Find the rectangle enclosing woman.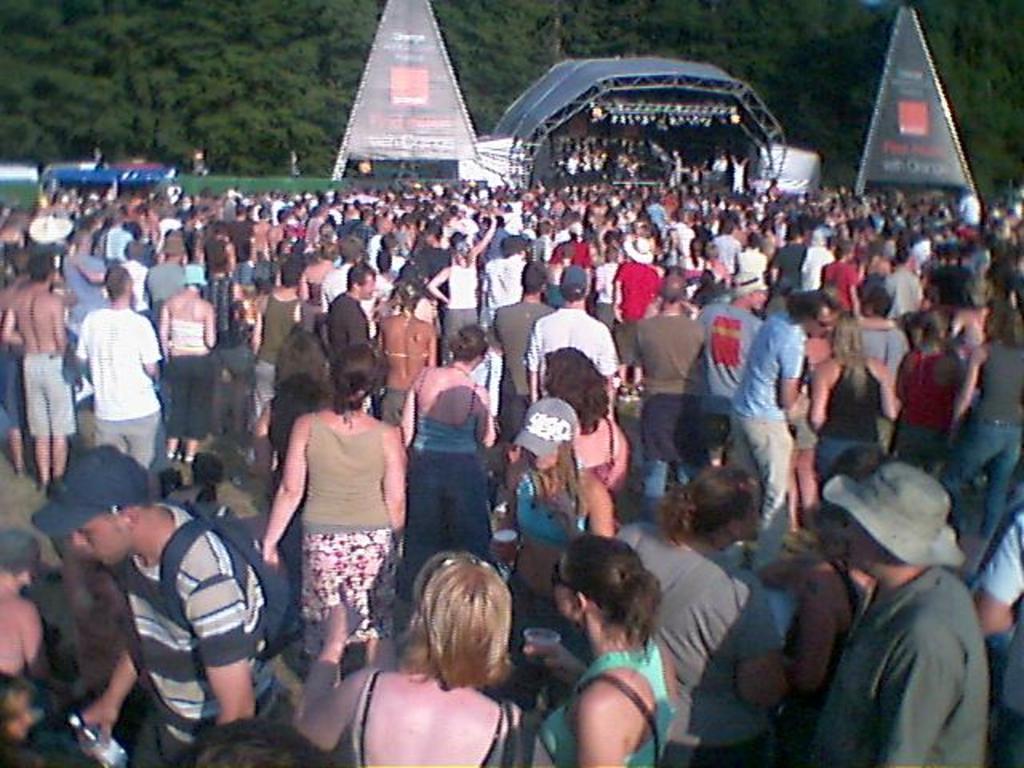
BBox(939, 306, 1022, 542).
